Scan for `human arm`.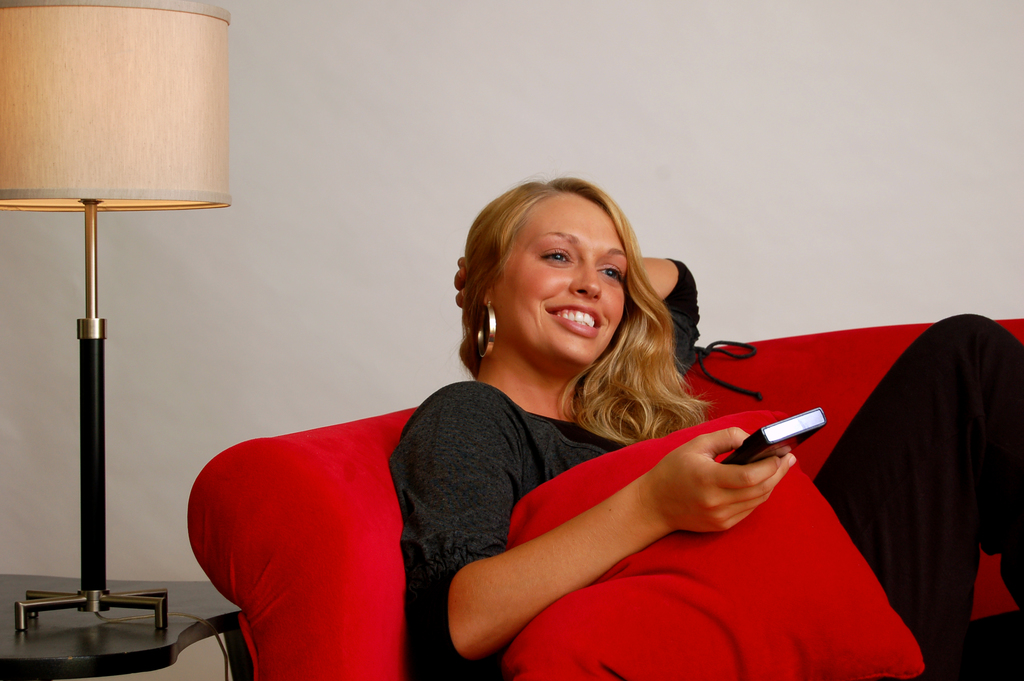
Scan result: left=438, top=423, right=841, bottom=637.
